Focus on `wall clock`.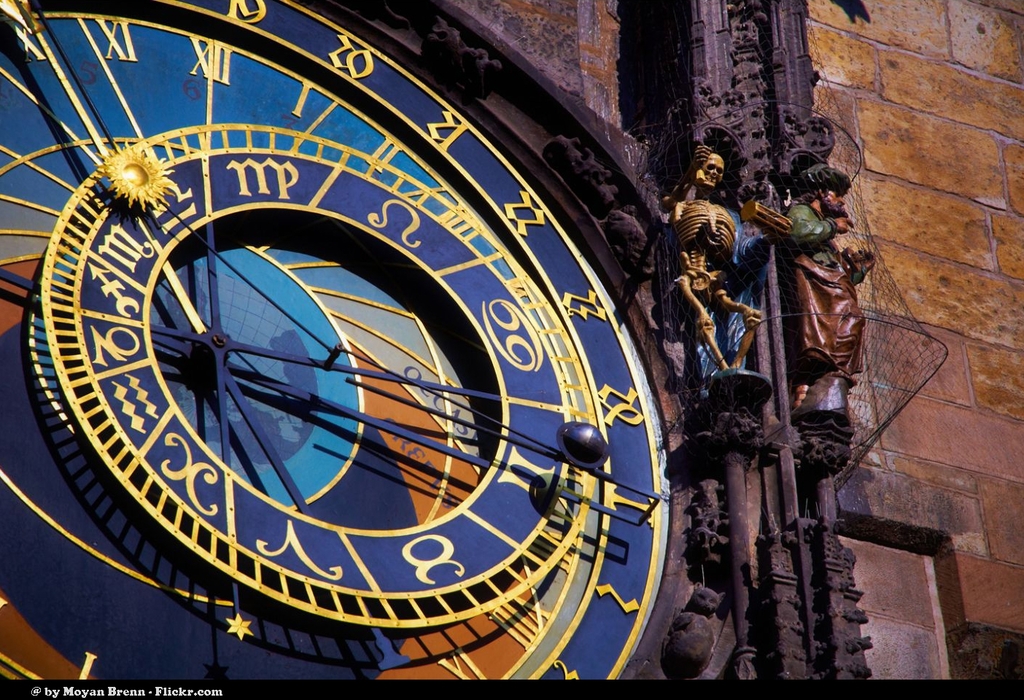
Focused at bbox(0, 0, 760, 680).
